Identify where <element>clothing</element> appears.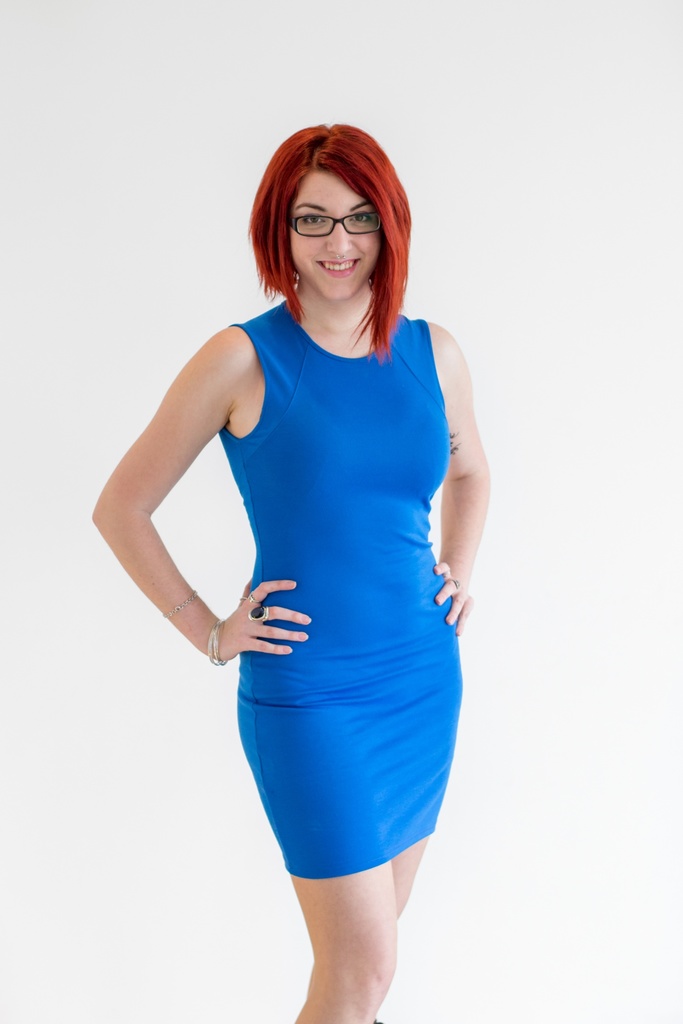
Appears at locate(218, 286, 470, 877).
